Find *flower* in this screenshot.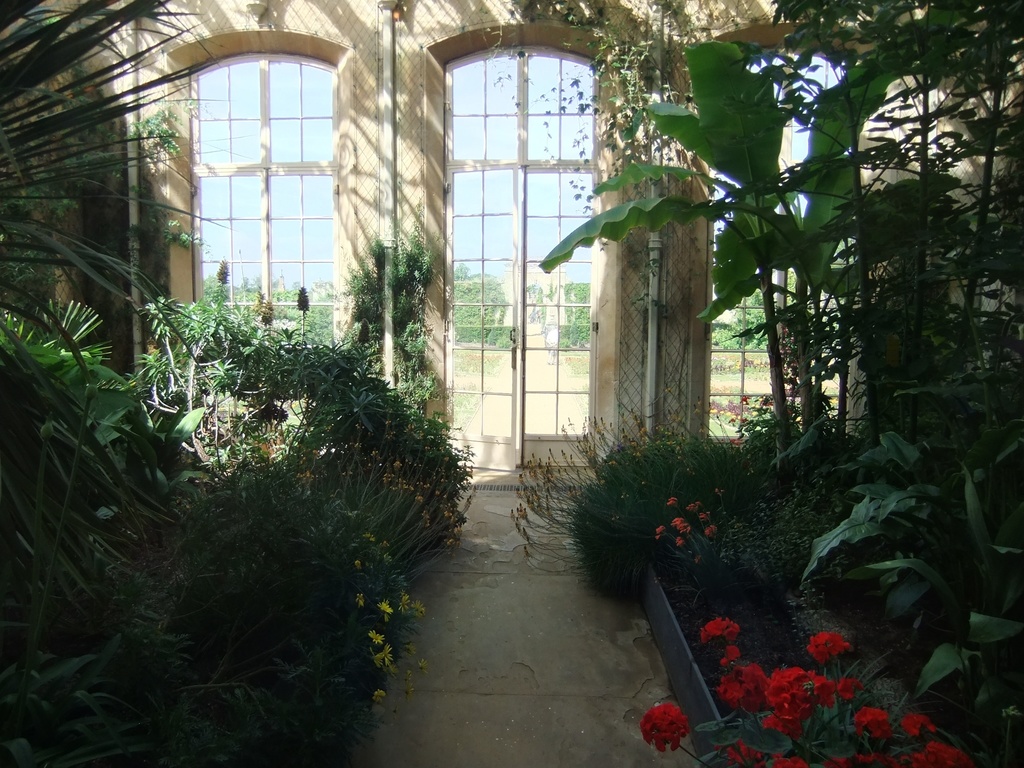
The bounding box for *flower* is [299, 468, 312, 481].
